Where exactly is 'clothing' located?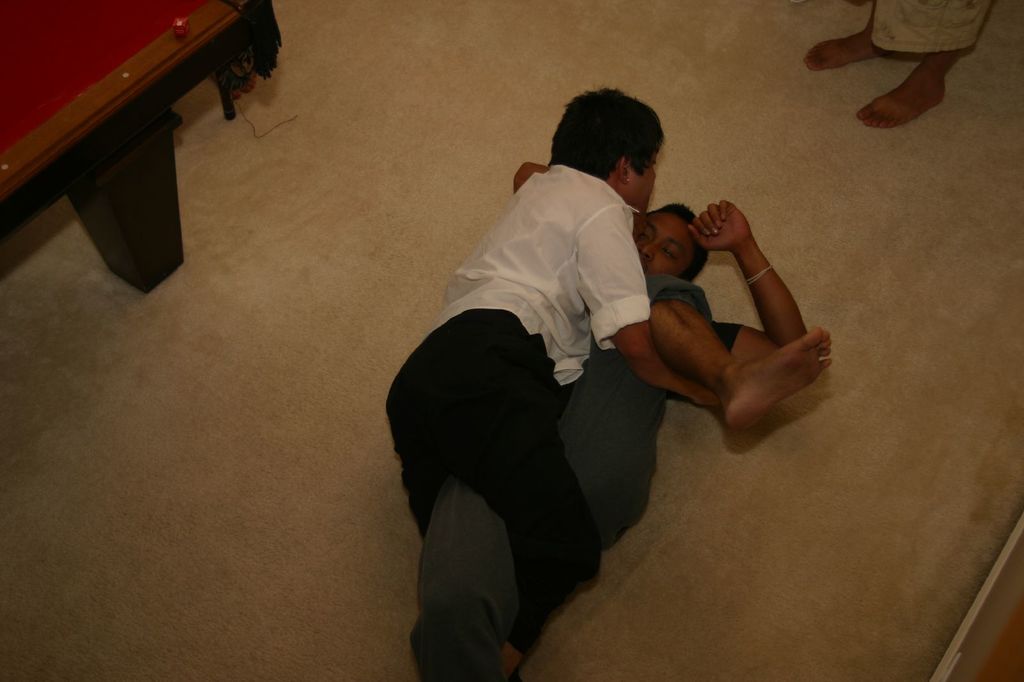
Its bounding box is l=416, t=273, r=742, b=640.
